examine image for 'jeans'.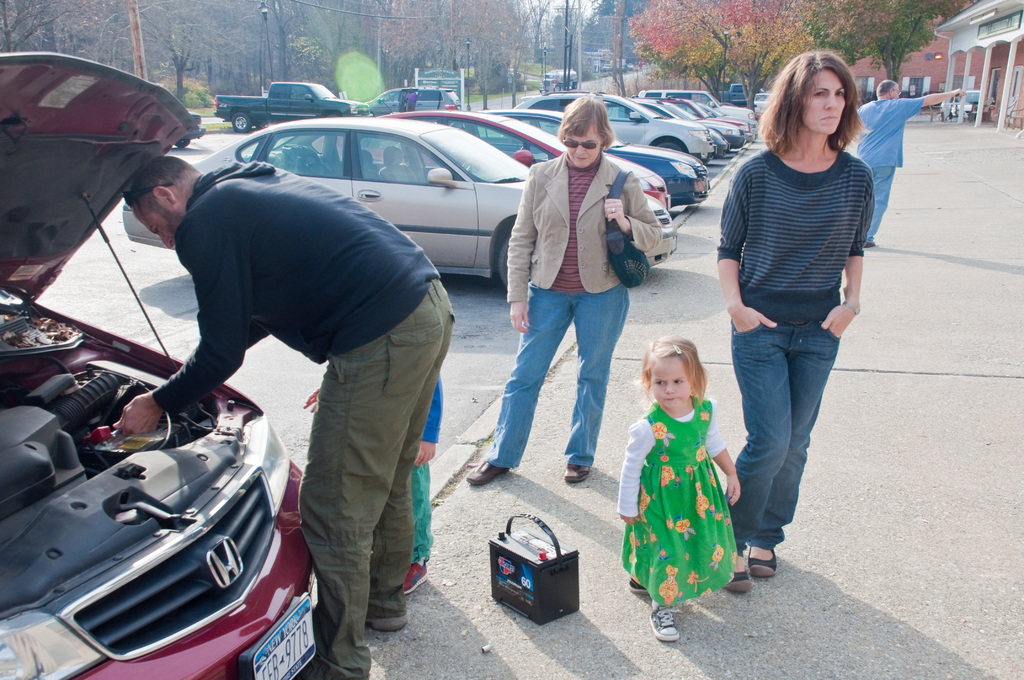
Examination result: 733, 321, 839, 558.
